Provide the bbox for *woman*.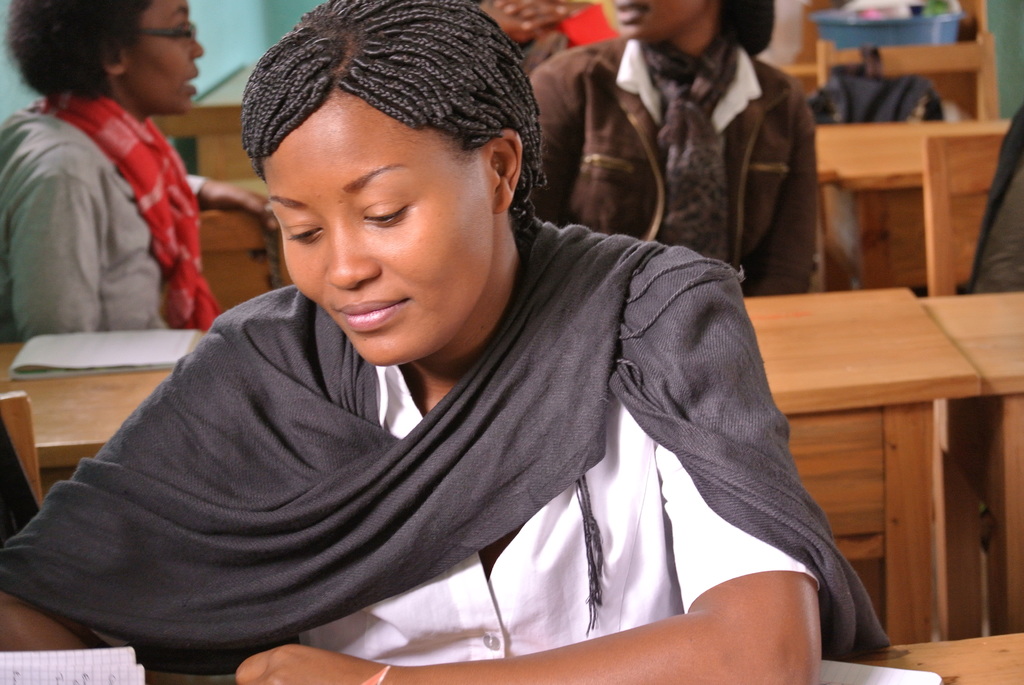
BBox(40, 24, 883, 671).
